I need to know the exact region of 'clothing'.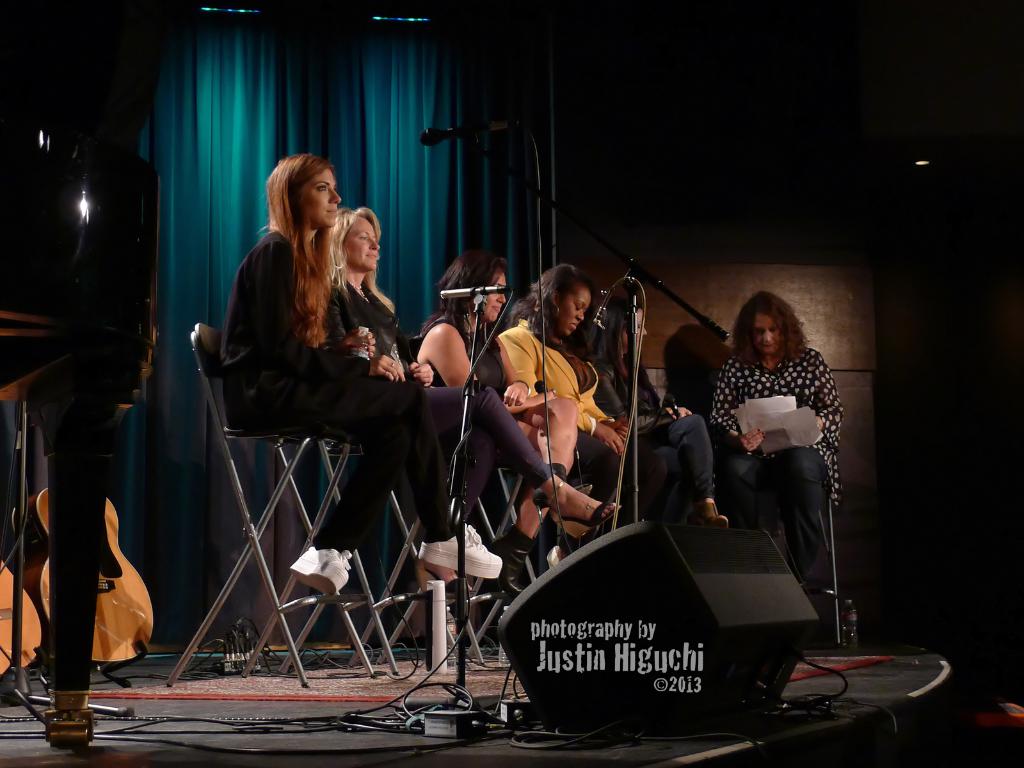
Region: [left=408, top=316, right=527, bottom=403].
